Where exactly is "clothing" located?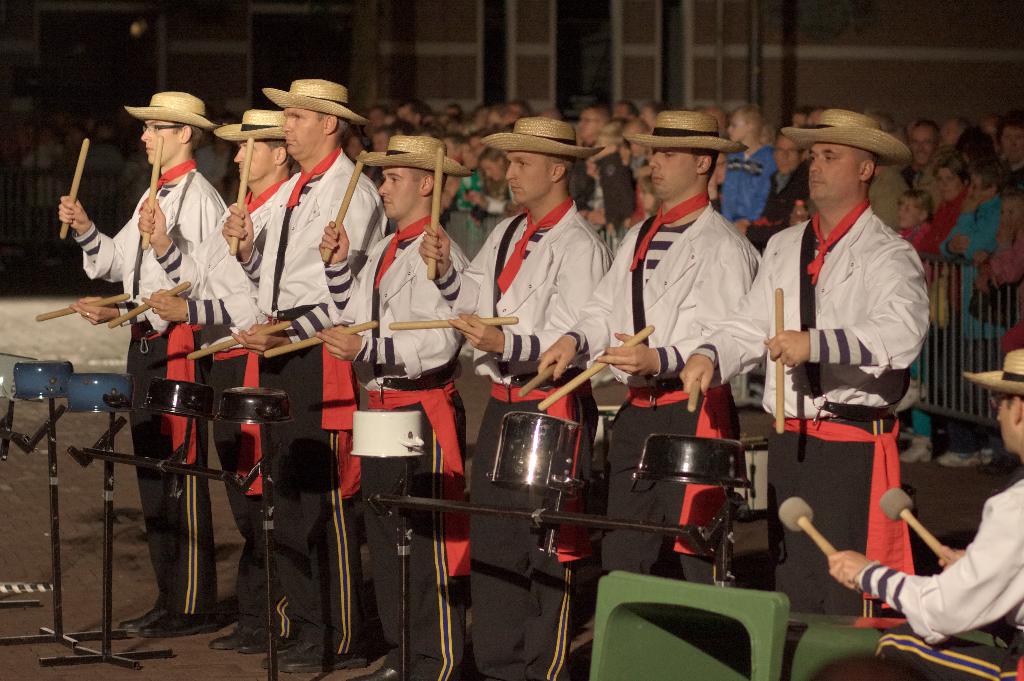
Its bounding box is crop(689, 192, 935, 628).
